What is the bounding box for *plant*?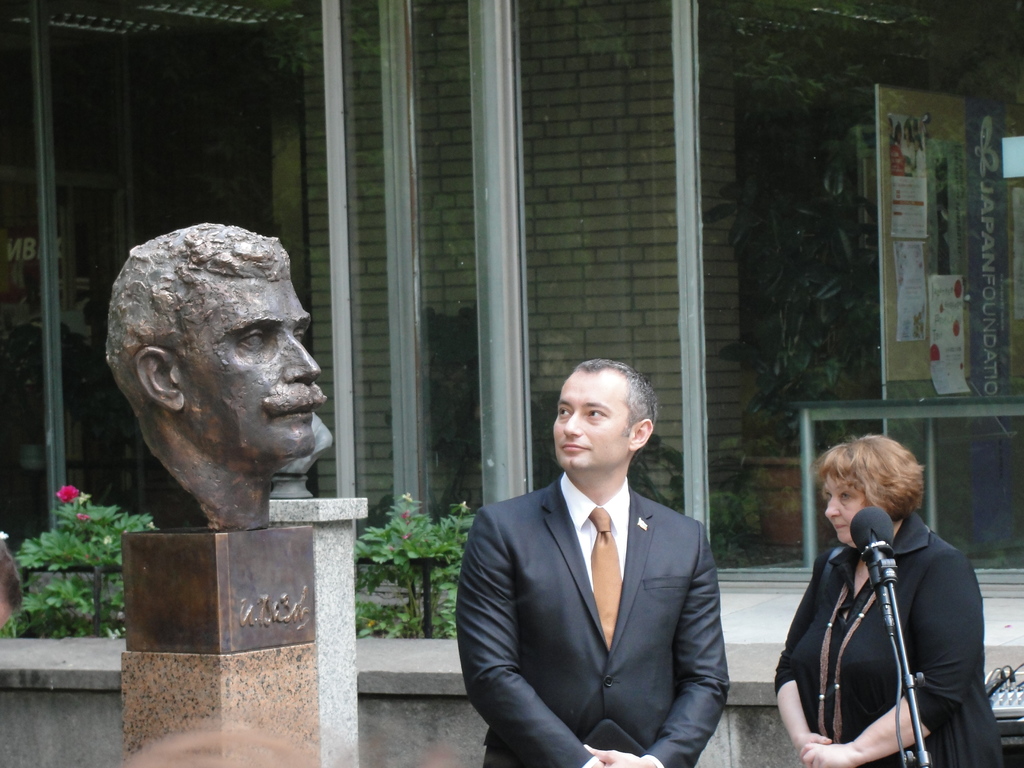
Rect(355, 491, 476, 639).
